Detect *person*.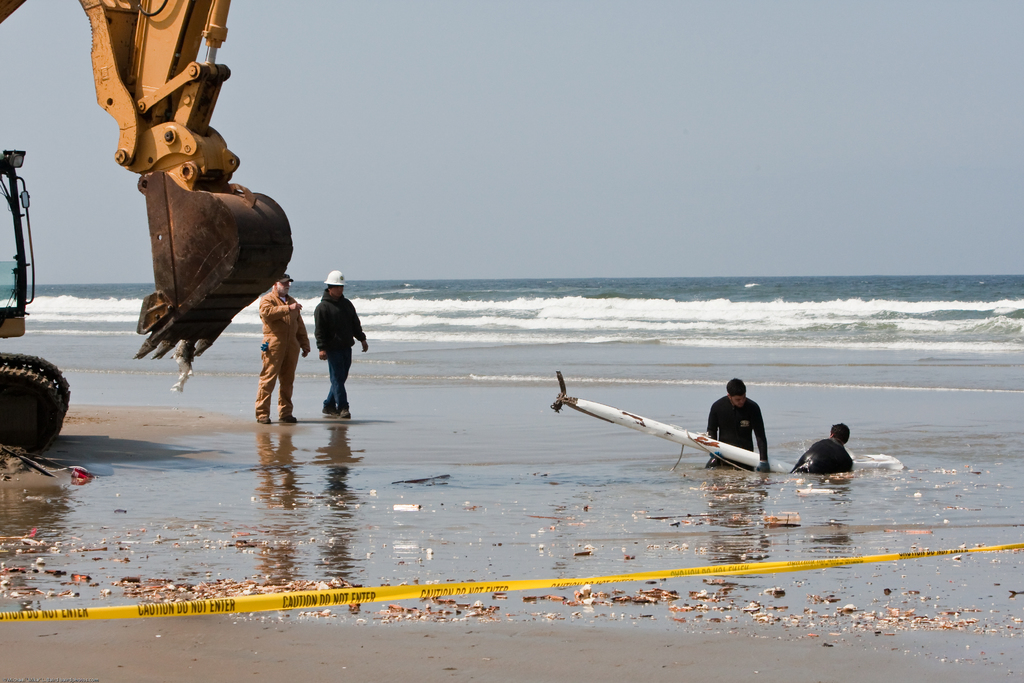
Detected at region(253, 273, 310, 424).
